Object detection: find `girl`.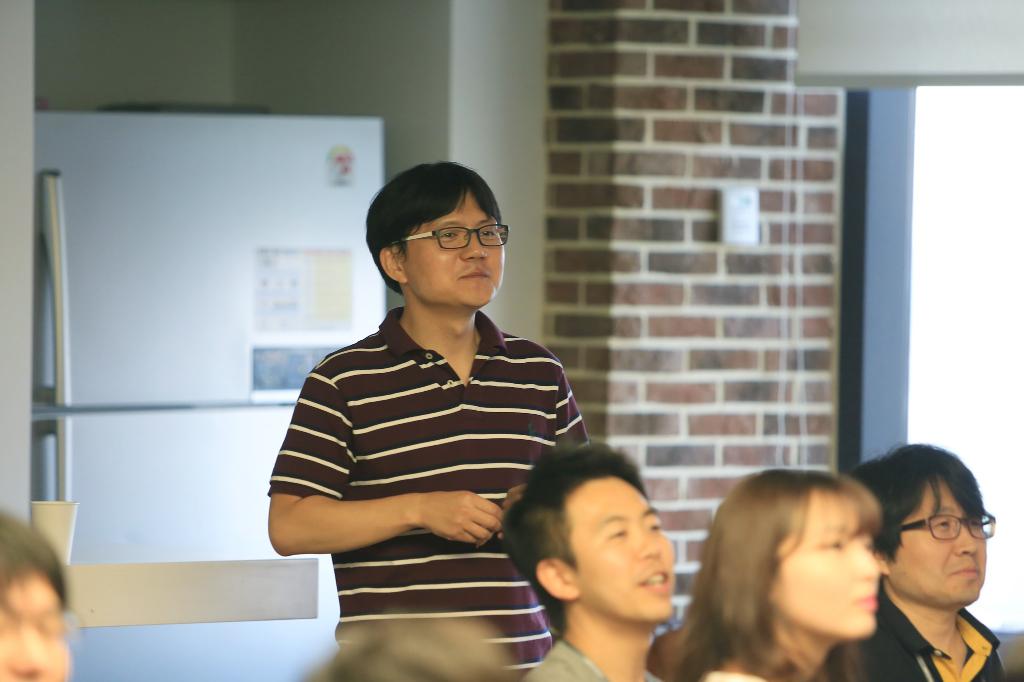
box=[656, 472, 879, 681].
